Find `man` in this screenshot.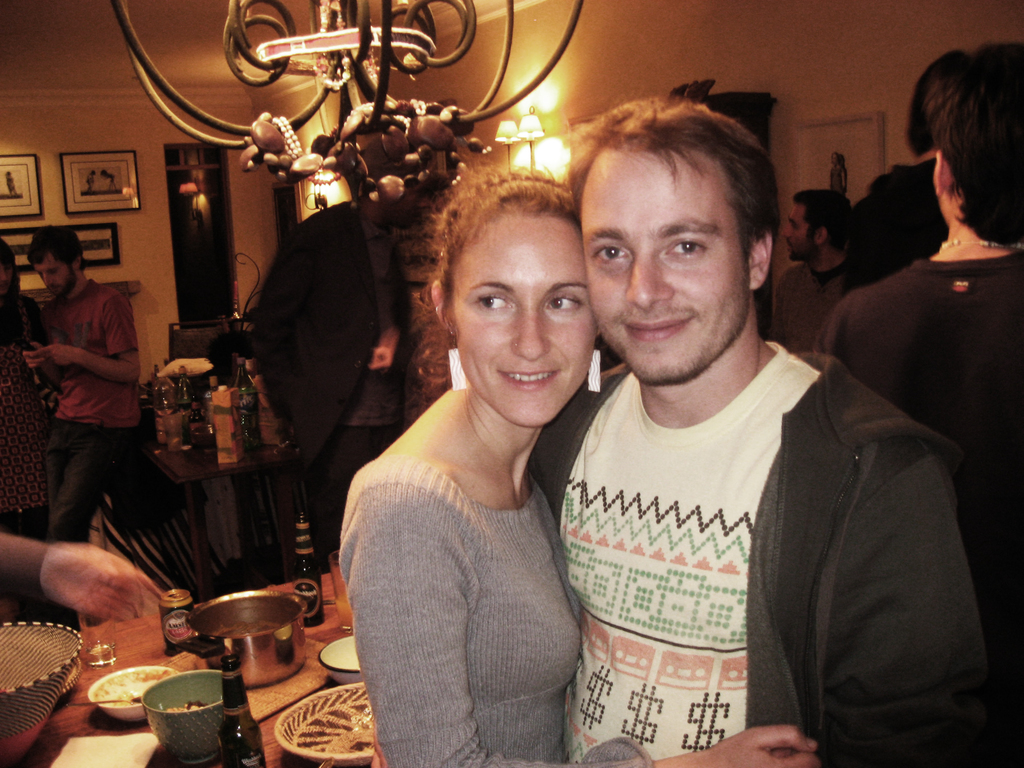
The bounding box for `man` is [left=769, top=189, right=852, bottom=357].
